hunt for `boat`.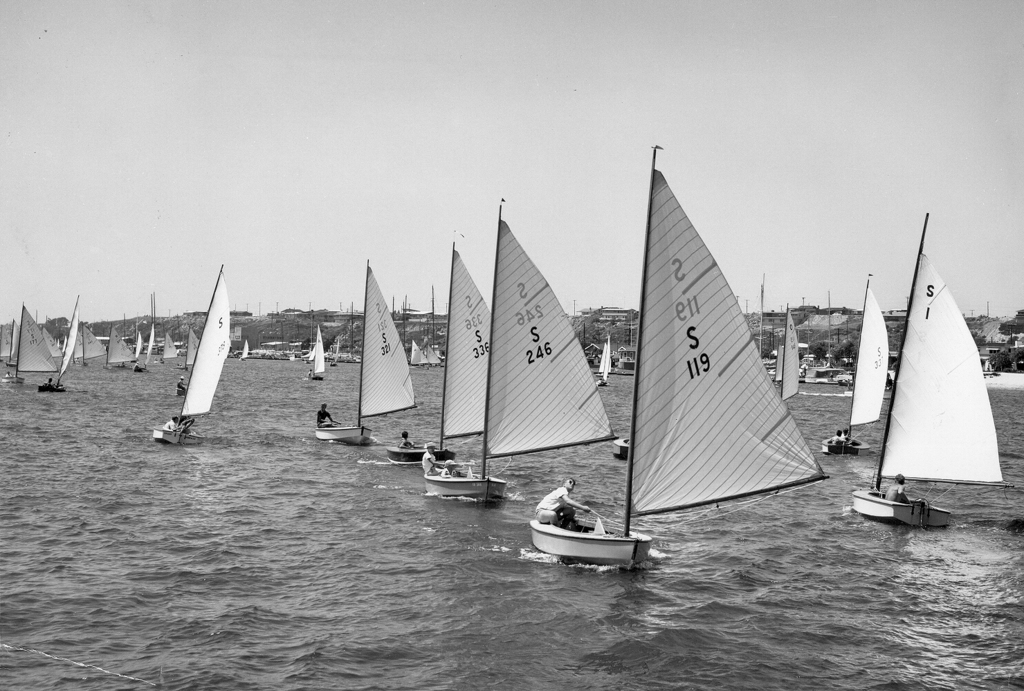
Hunted down at 849/213/1004/533.
